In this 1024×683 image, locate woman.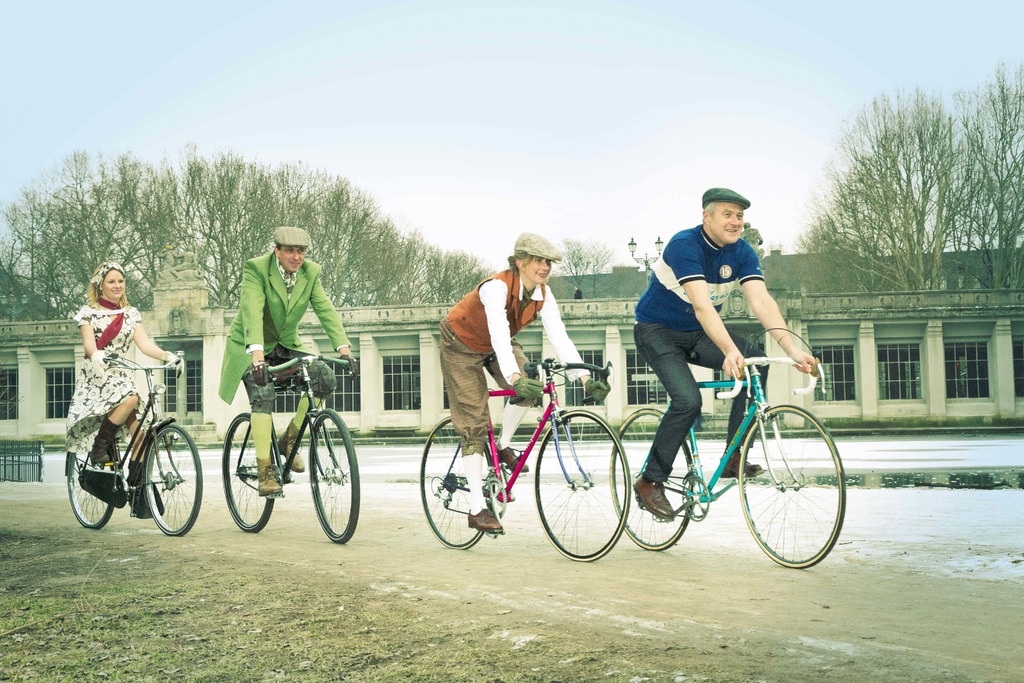
Bounding box: <region>65, 261, 184, 520</region>.
